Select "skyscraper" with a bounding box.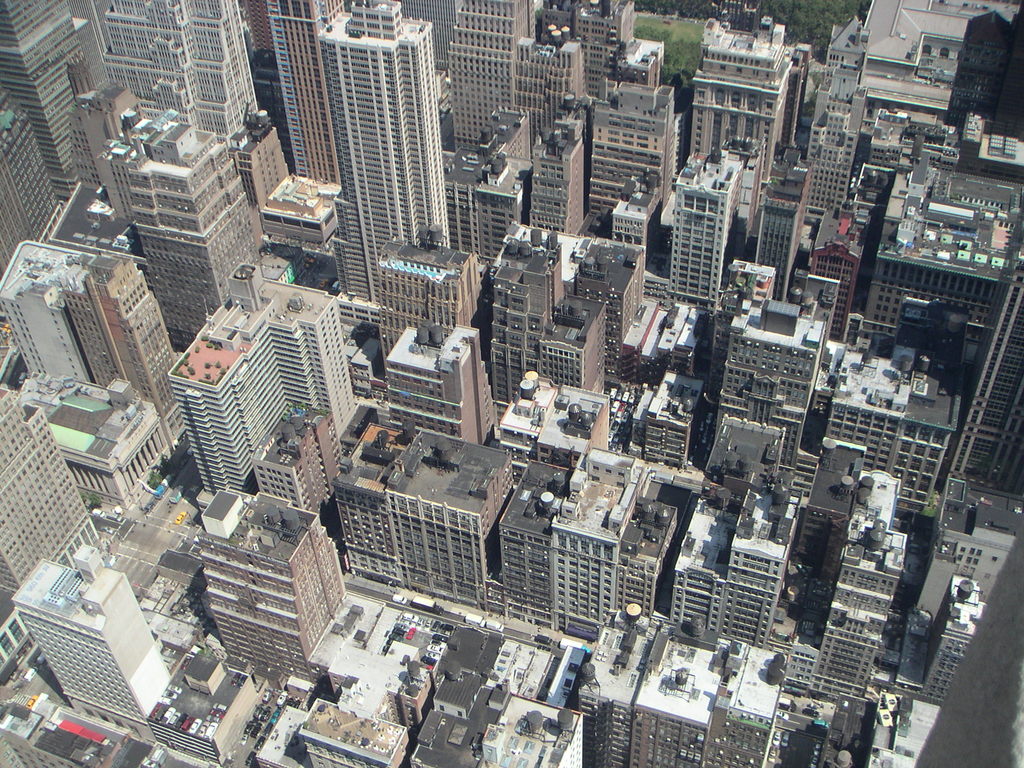
168,254,362,491.
